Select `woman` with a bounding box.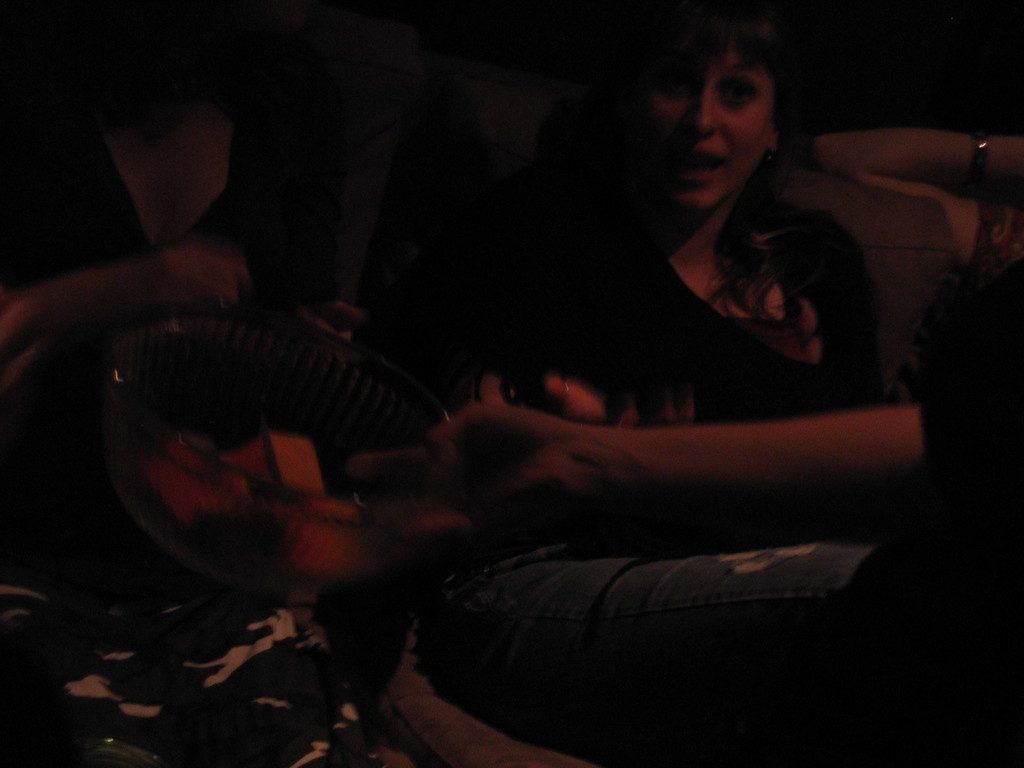
[left=516, top=20, right=888, bottom=385].
